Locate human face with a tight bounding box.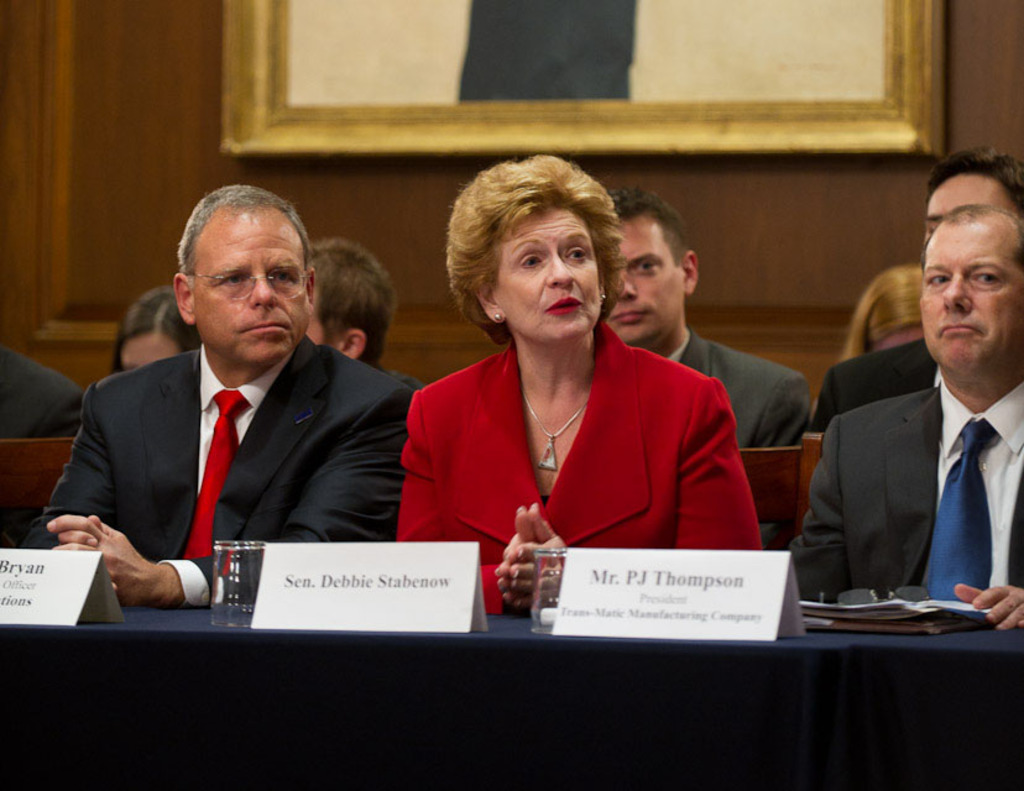
bbox=[120, 331, 179, 381].
